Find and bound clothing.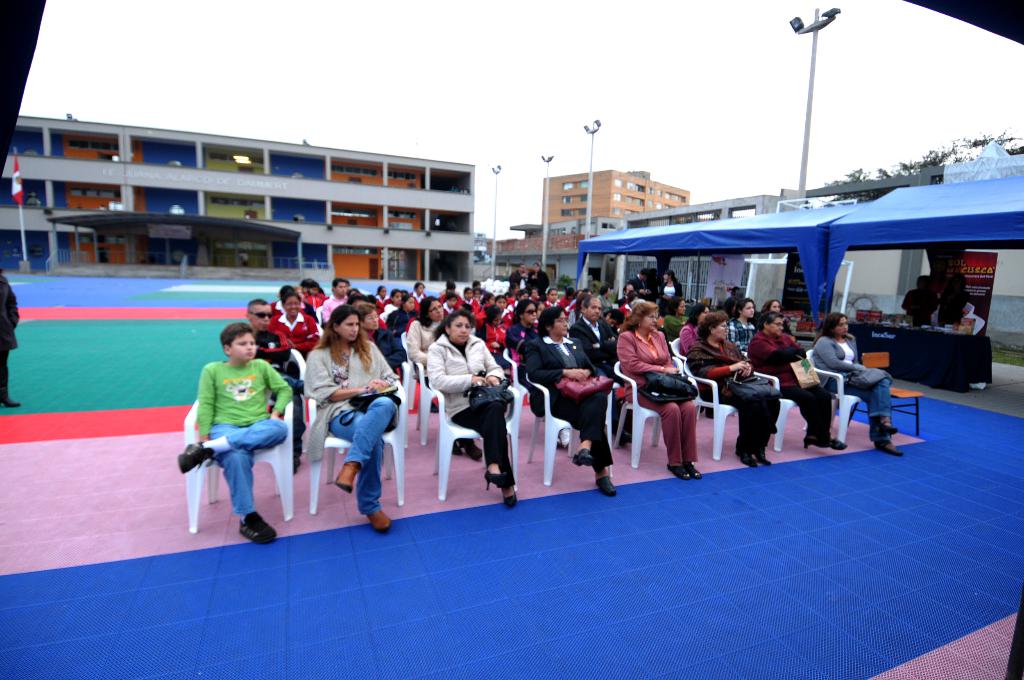
Bound: [497,312,511,327].
